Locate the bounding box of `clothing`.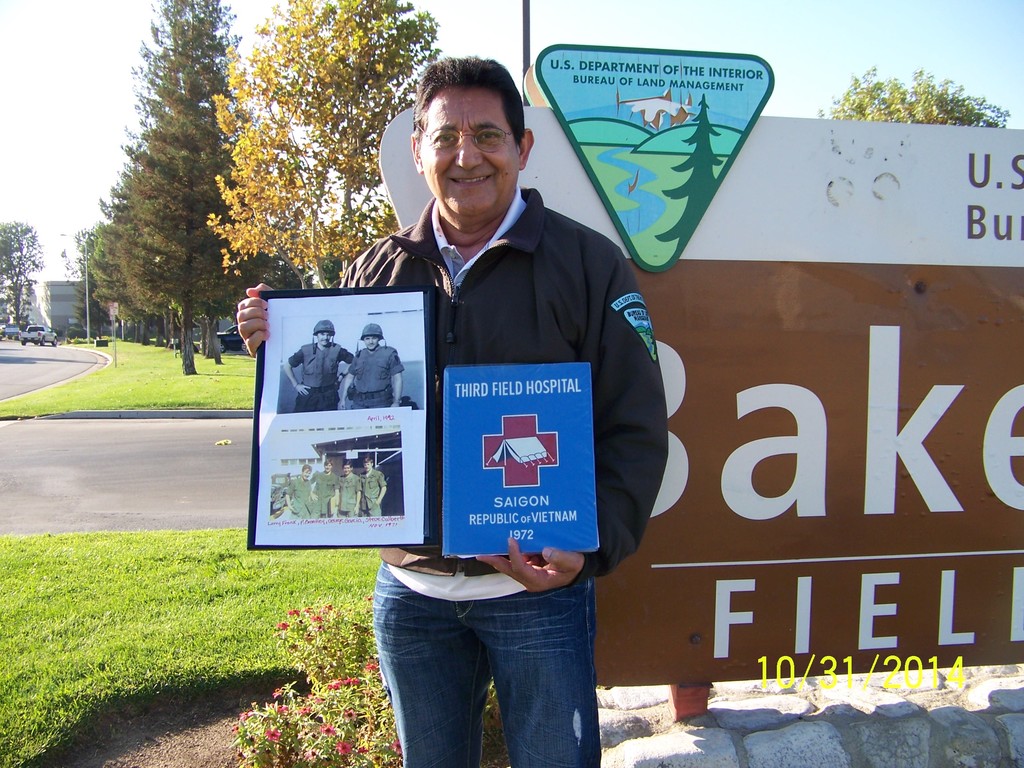
Bounding box: bbox(307, 470, 340, 515).
